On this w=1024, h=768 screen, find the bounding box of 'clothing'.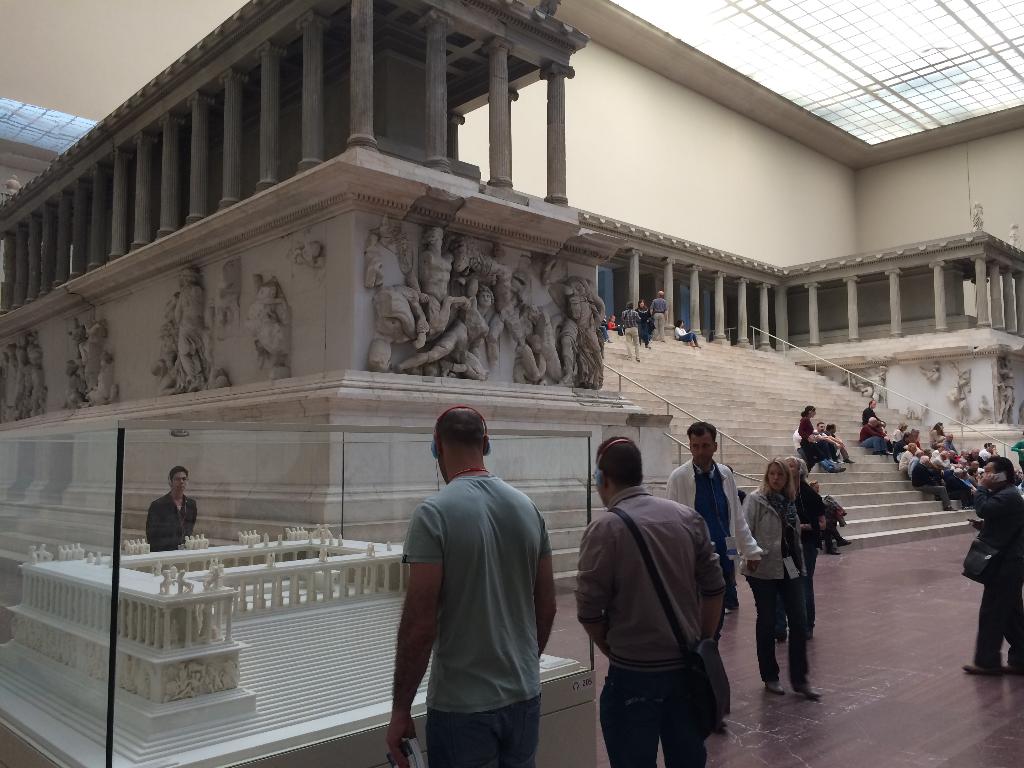
Bounding box: x1=969, y1=490, x2=1023, y2=680.
